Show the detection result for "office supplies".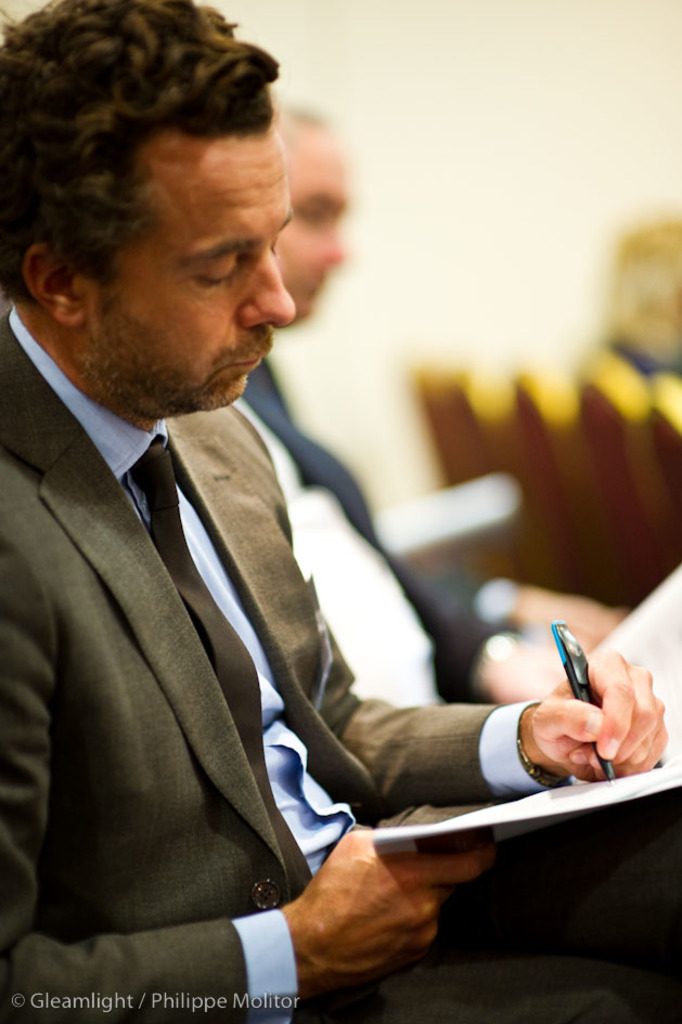
rect(551, 619, 616, 773).
